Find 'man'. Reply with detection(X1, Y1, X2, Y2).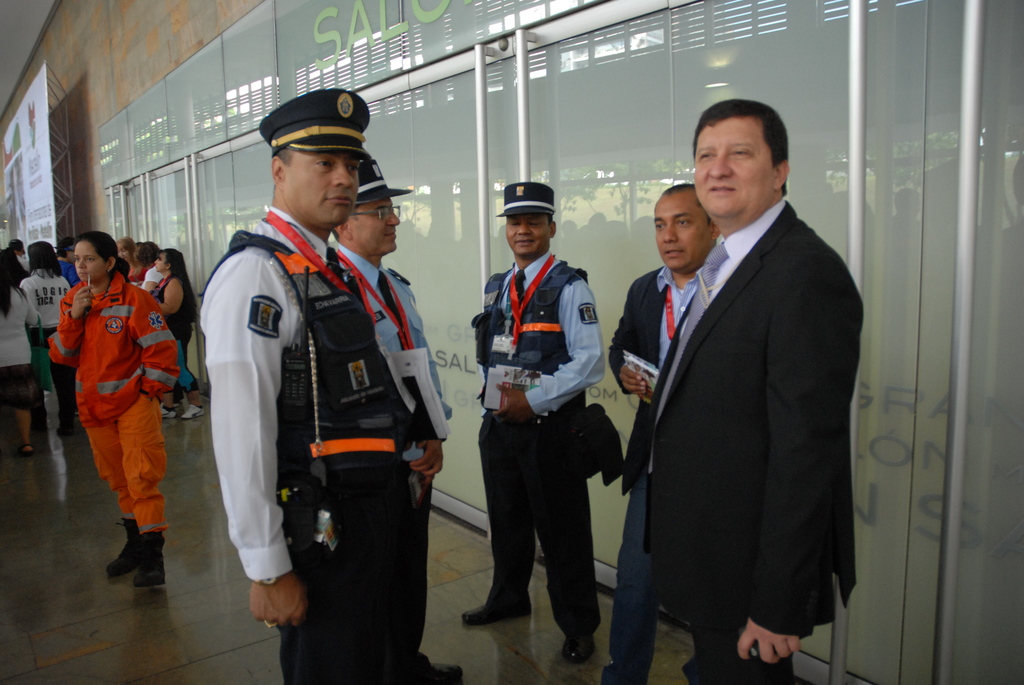
detection(328, 158, 463, 684).
